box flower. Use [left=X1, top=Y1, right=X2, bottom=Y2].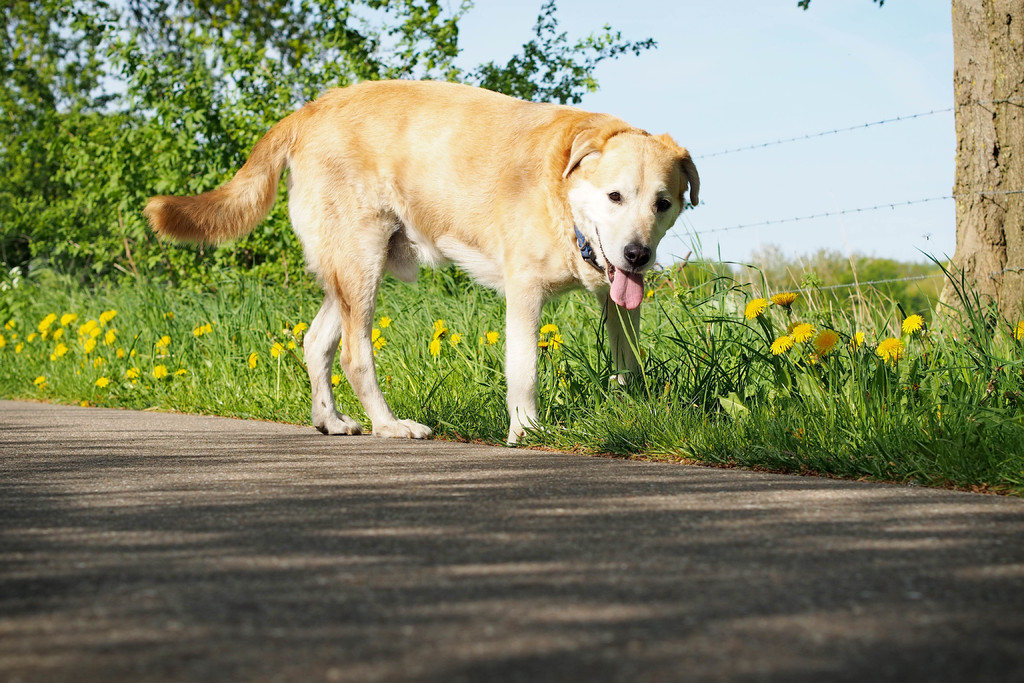
[left=125, top=366, right=146, bottom=387].
